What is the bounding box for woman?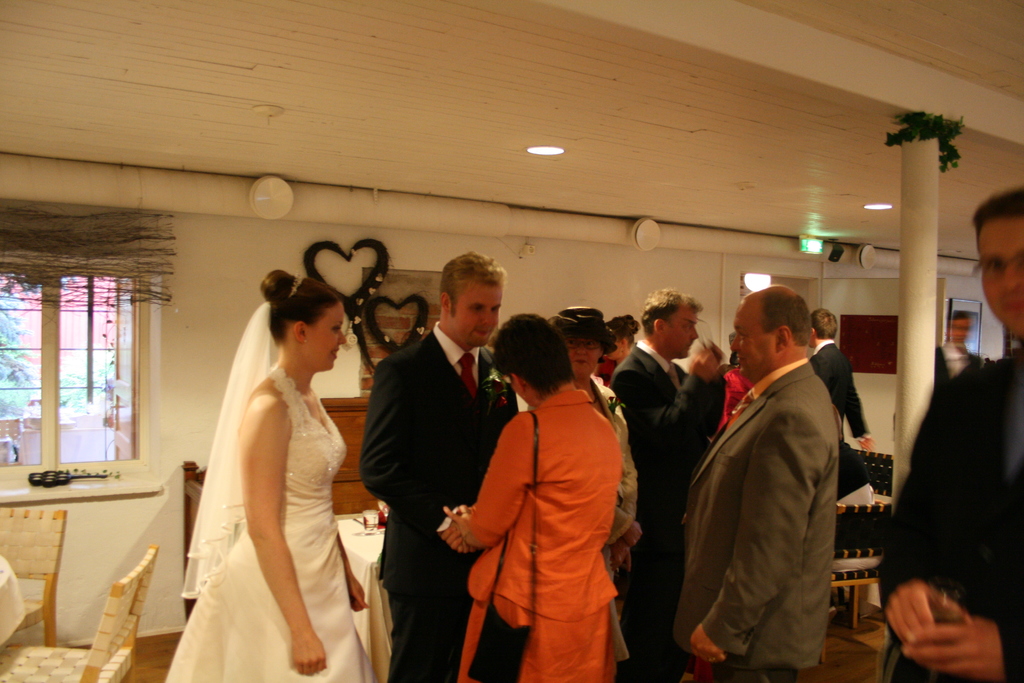
x1=597 y1=311 x2=643 y2=390.
